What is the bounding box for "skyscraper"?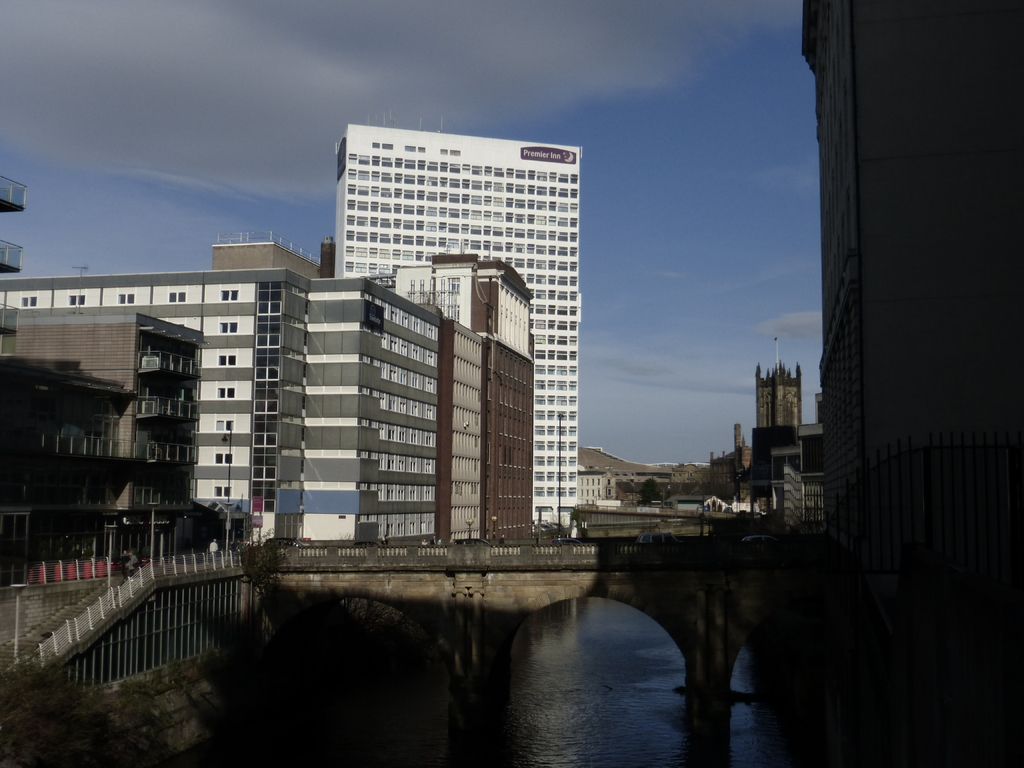
<region>334, 111, 583, 538</region>.
